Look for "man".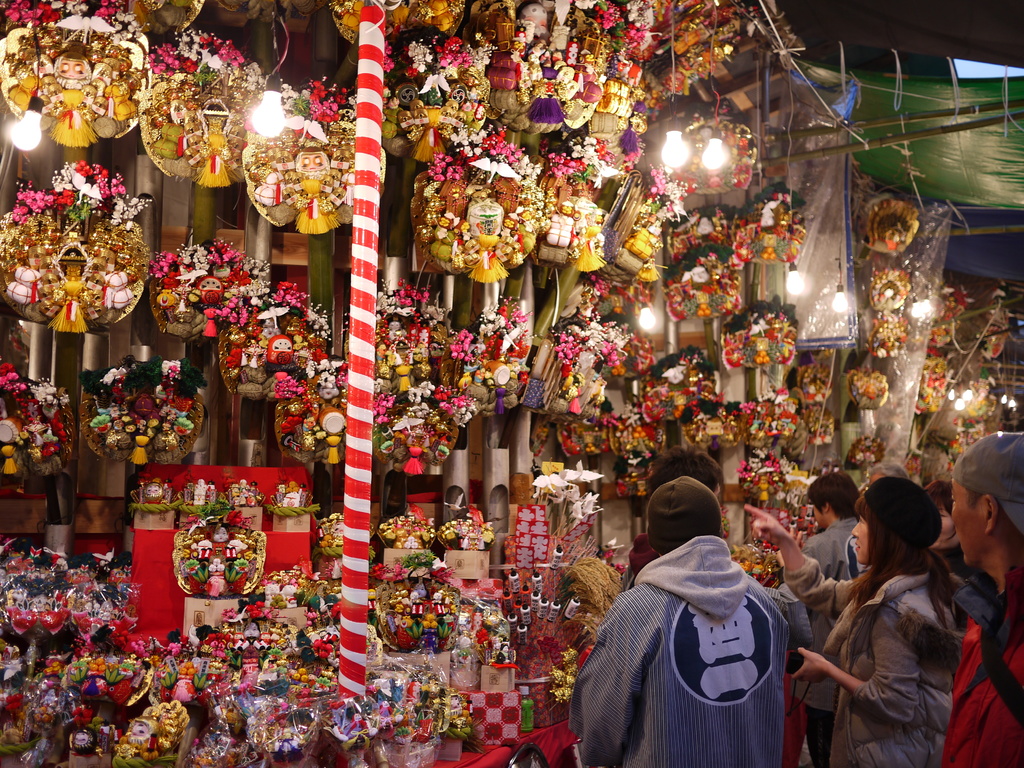
Found: box=[553, 467, 792, 767].
